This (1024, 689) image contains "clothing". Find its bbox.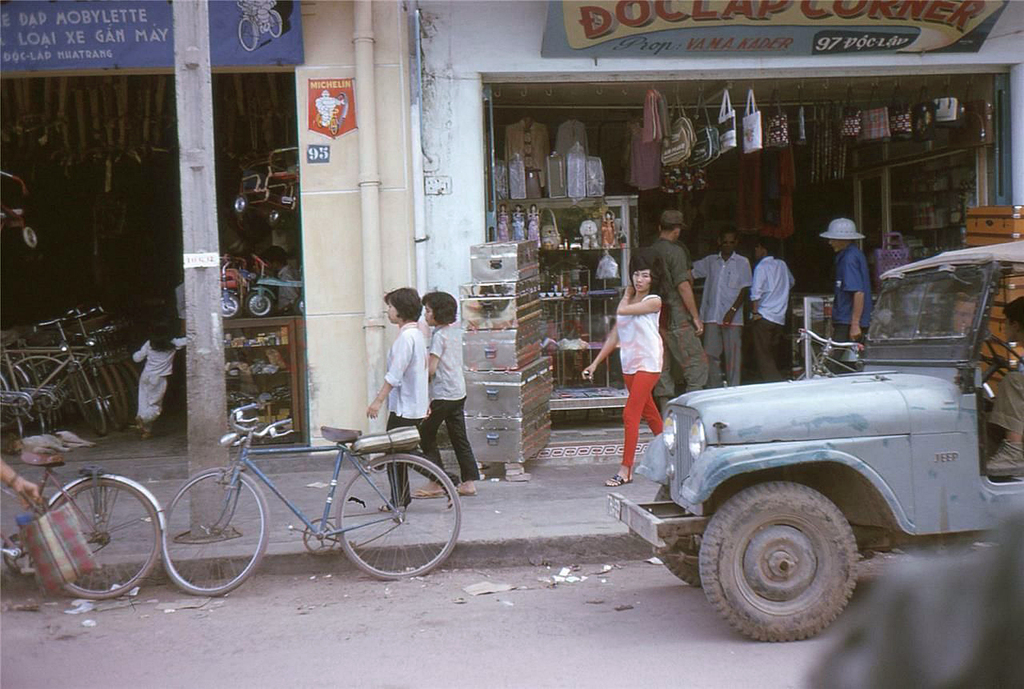
Rect(834, 240, 872, 371).
